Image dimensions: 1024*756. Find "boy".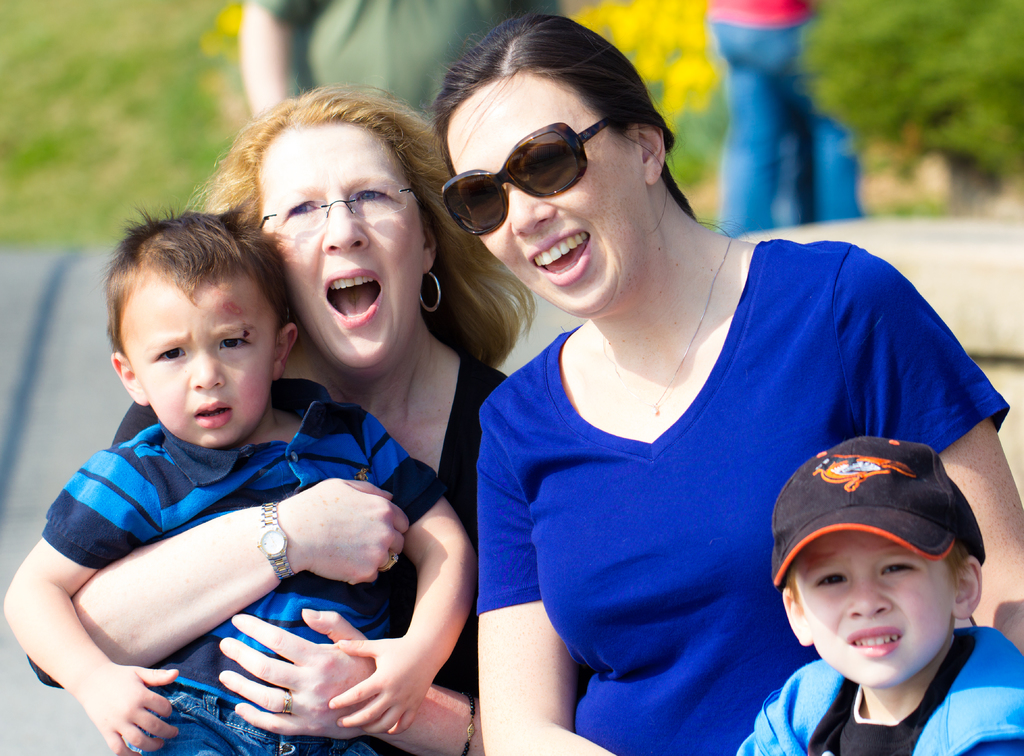
744 417 1023 734.
